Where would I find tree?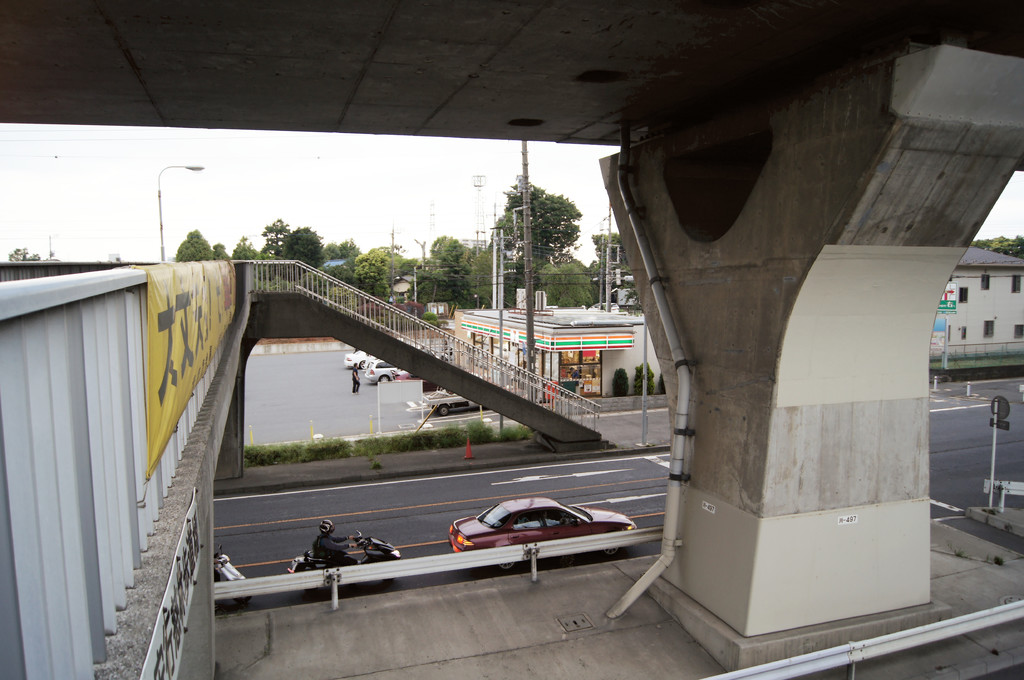
At bbox=[591, 231, 623, 272].
